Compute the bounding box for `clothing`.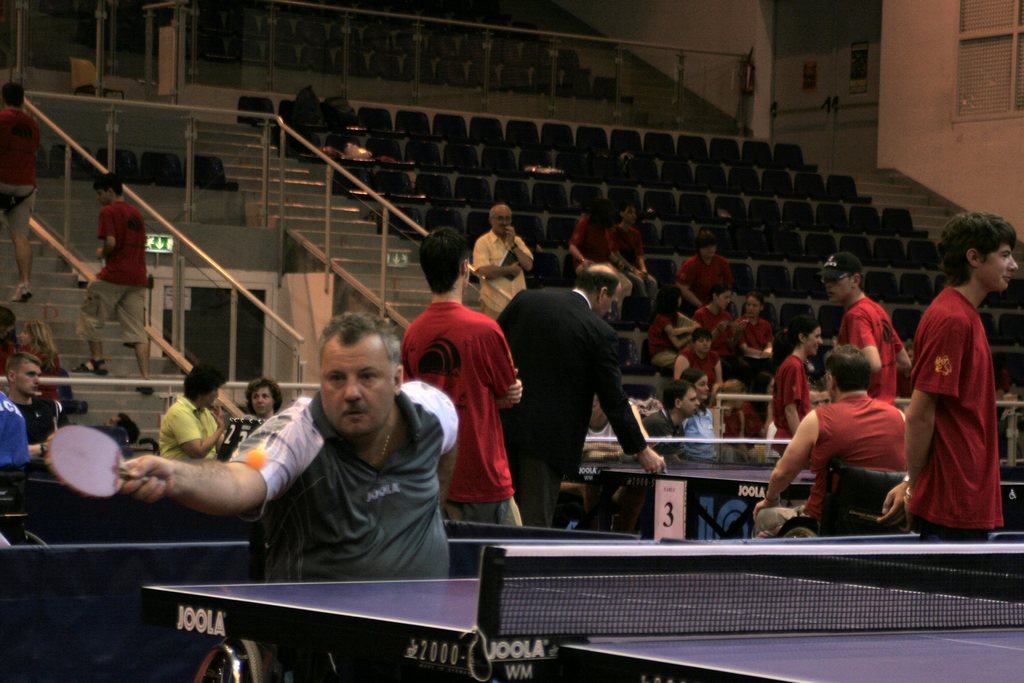
bbox=[0, 388, 43, 466].
